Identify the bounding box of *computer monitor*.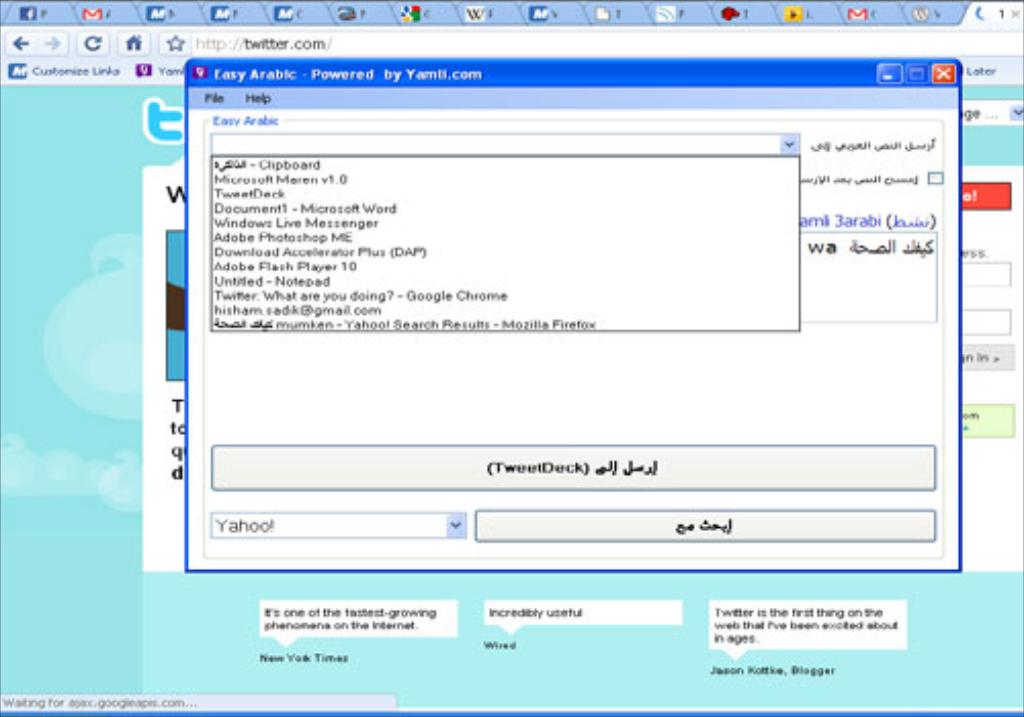
locate(0, 0, 1022, 711).
